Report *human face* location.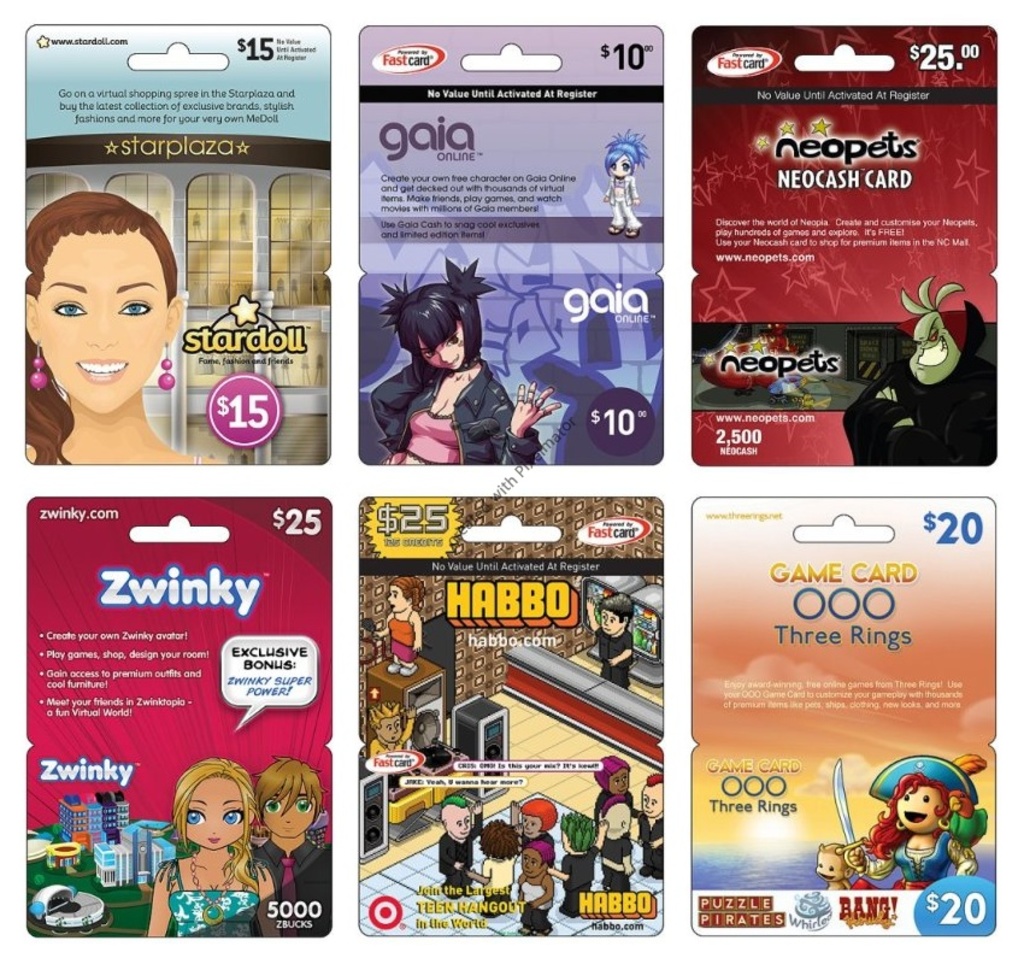
Report: 39,233,165,412.
